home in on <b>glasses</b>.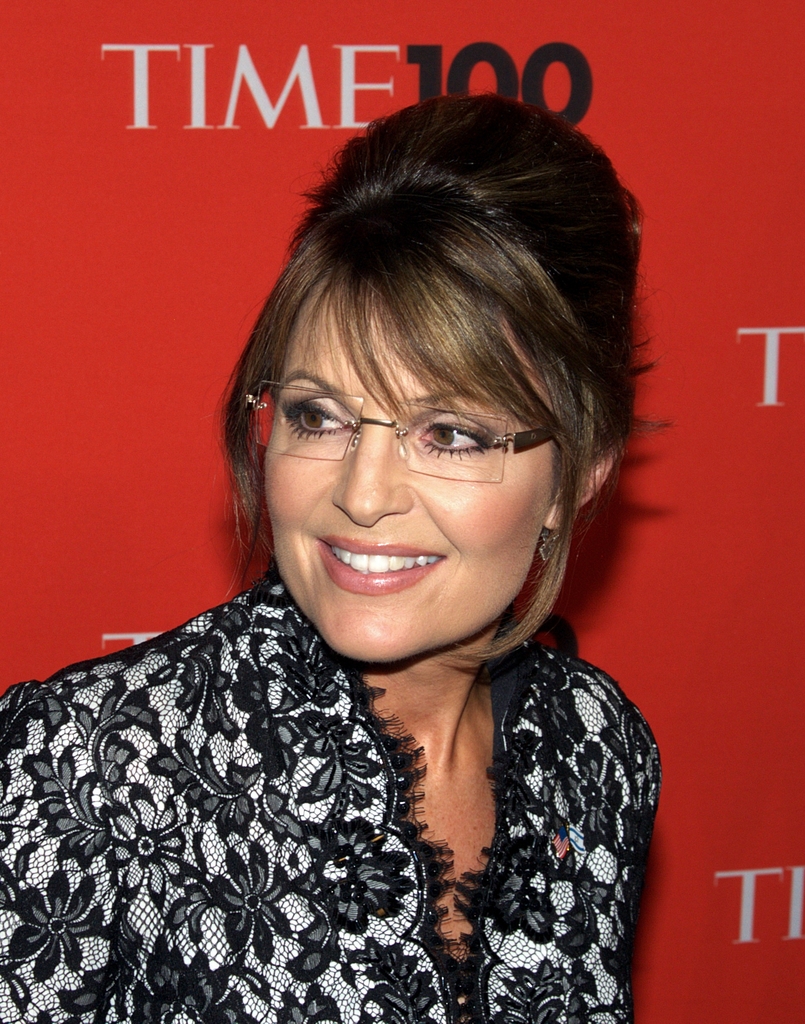
Homed in at select_region(252, 381, 585, 472).
